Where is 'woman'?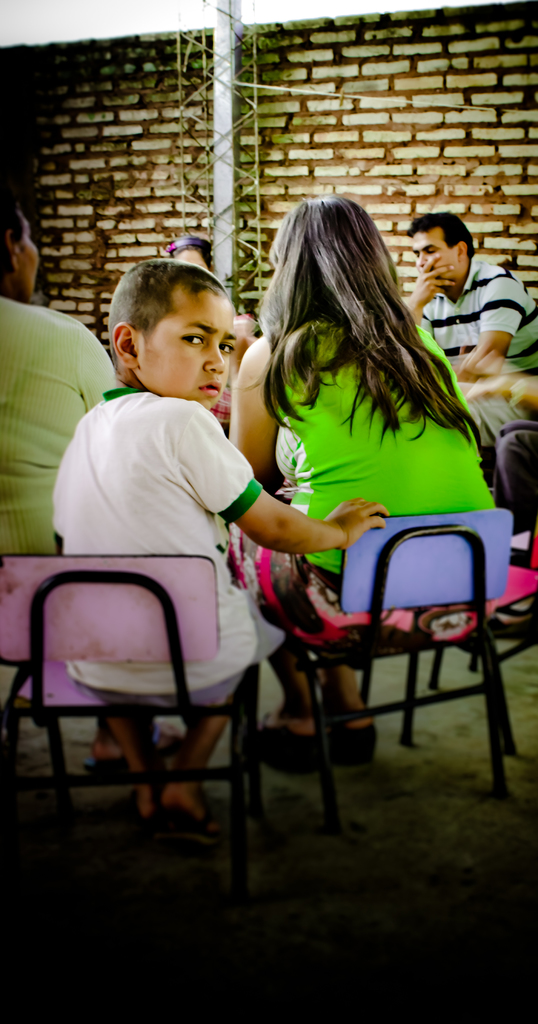
region(165, 230, 240, 396).
